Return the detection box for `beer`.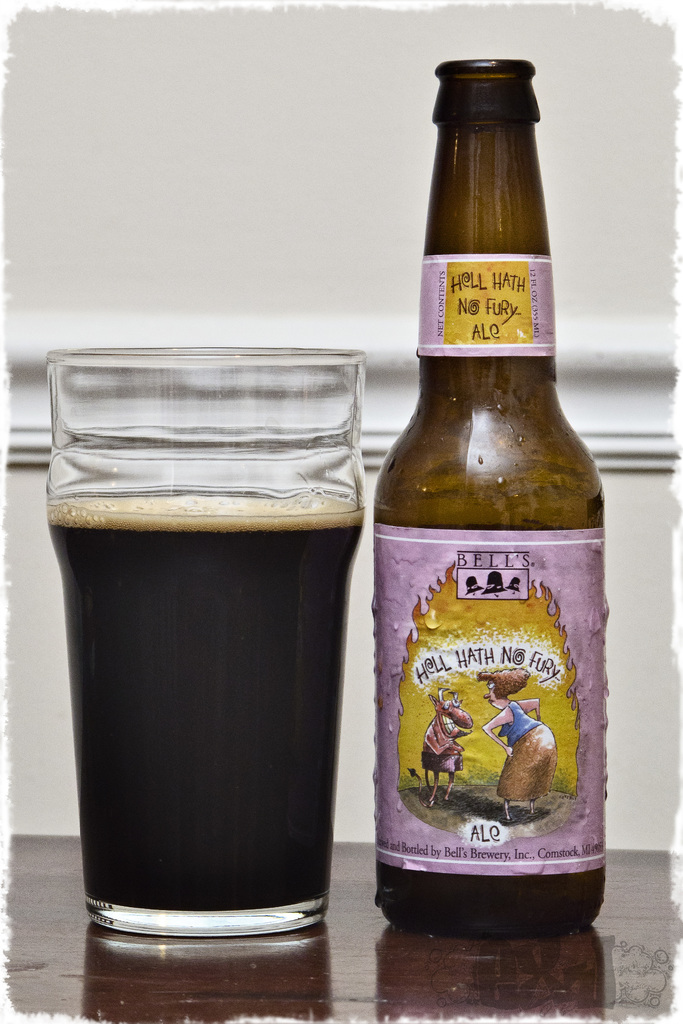
left=45, top=348, right=366, bottom=967.
